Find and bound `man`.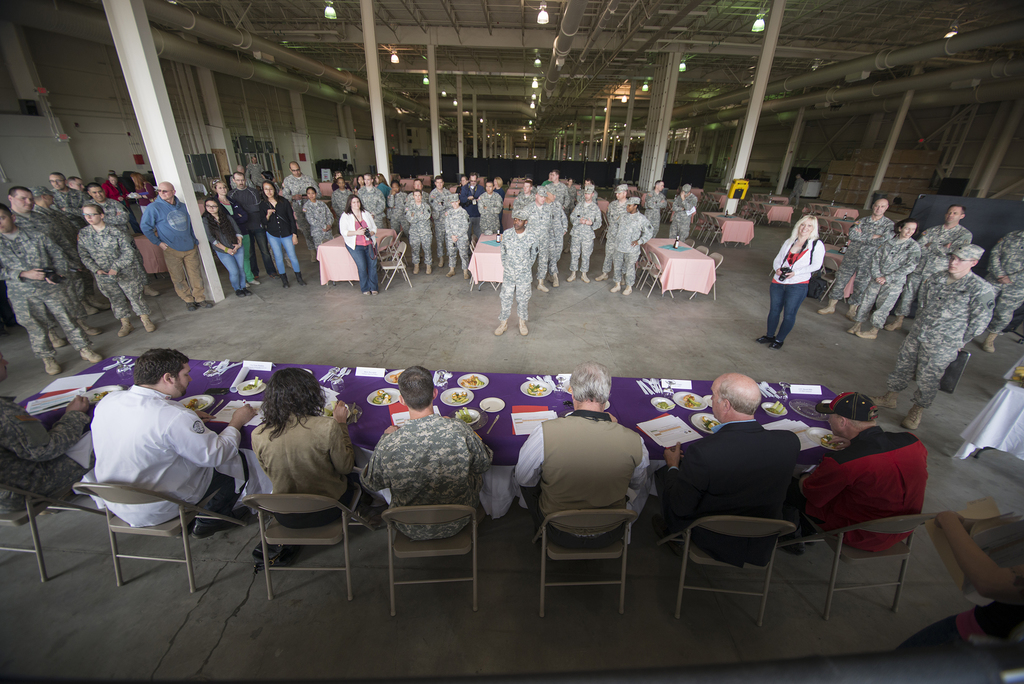
Bound: pyautogui.locateOnScreen(899, 511, 1023, 649).
